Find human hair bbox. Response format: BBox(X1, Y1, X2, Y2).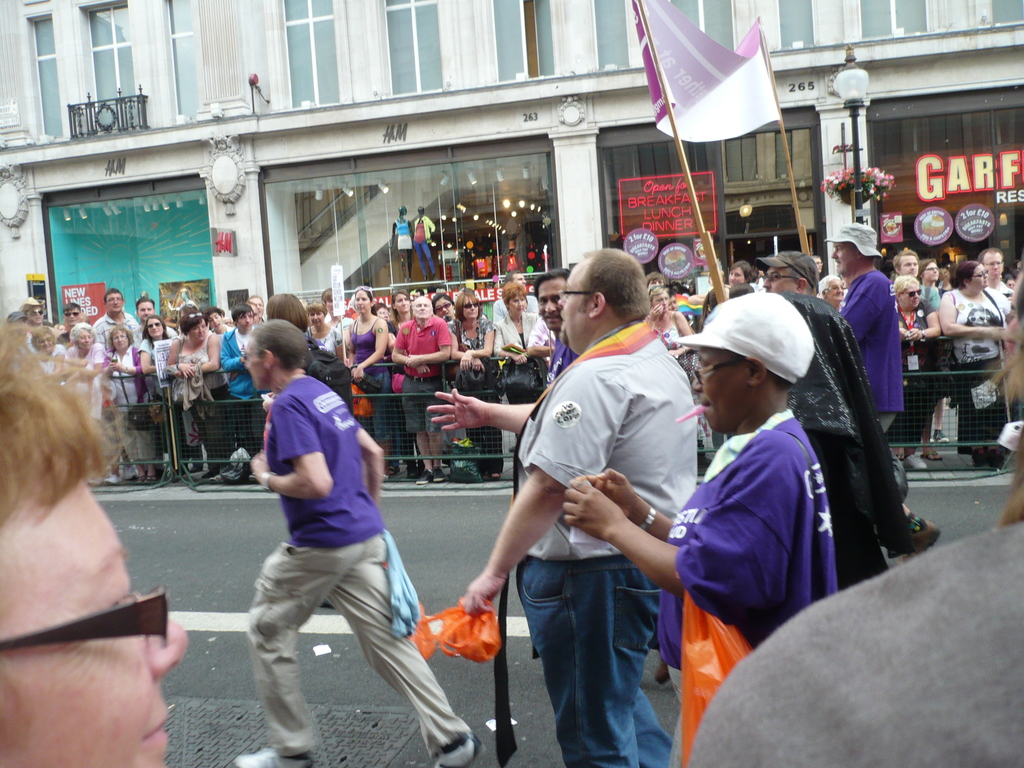
BBox(246, 295, 262, 301).
